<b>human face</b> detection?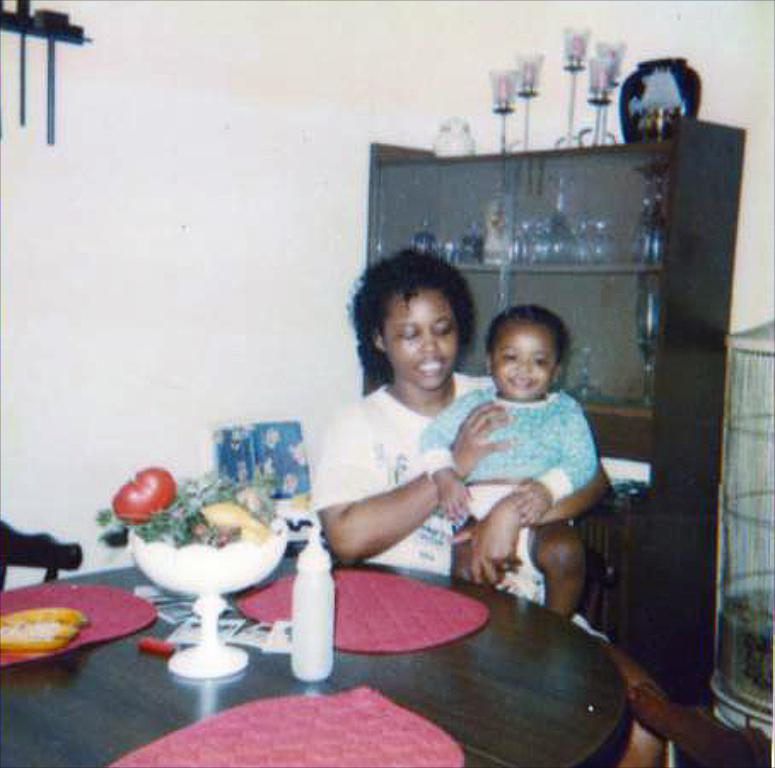
[490,326,556,398]
